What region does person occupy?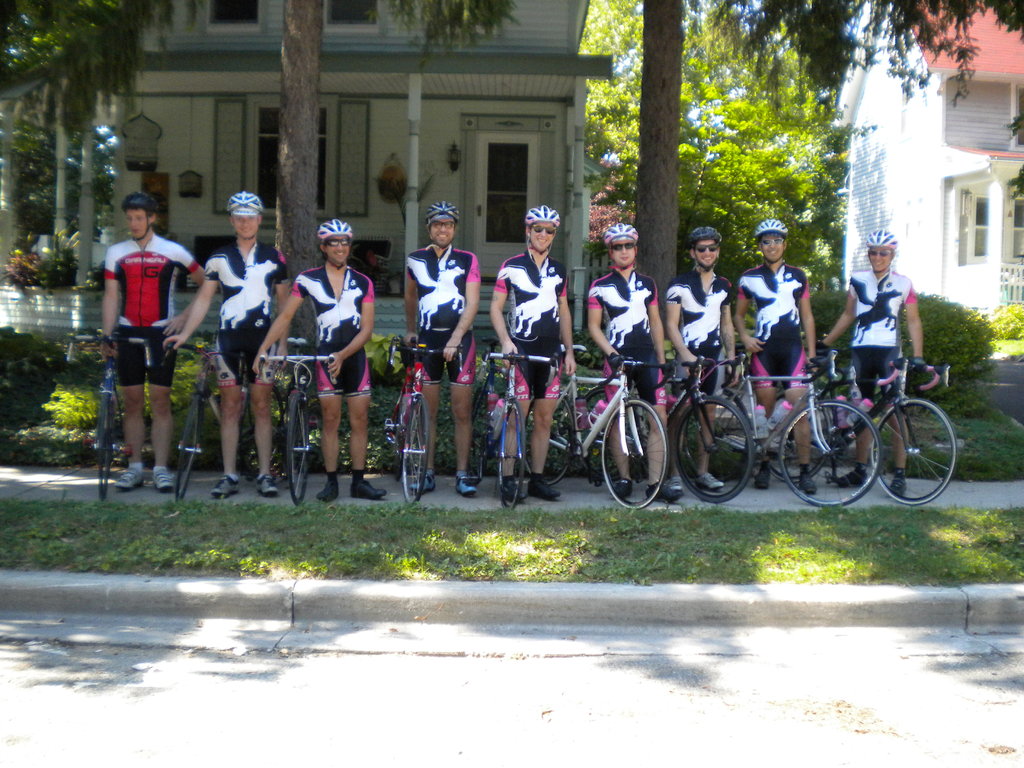
box(401, 204, 481, 497).
